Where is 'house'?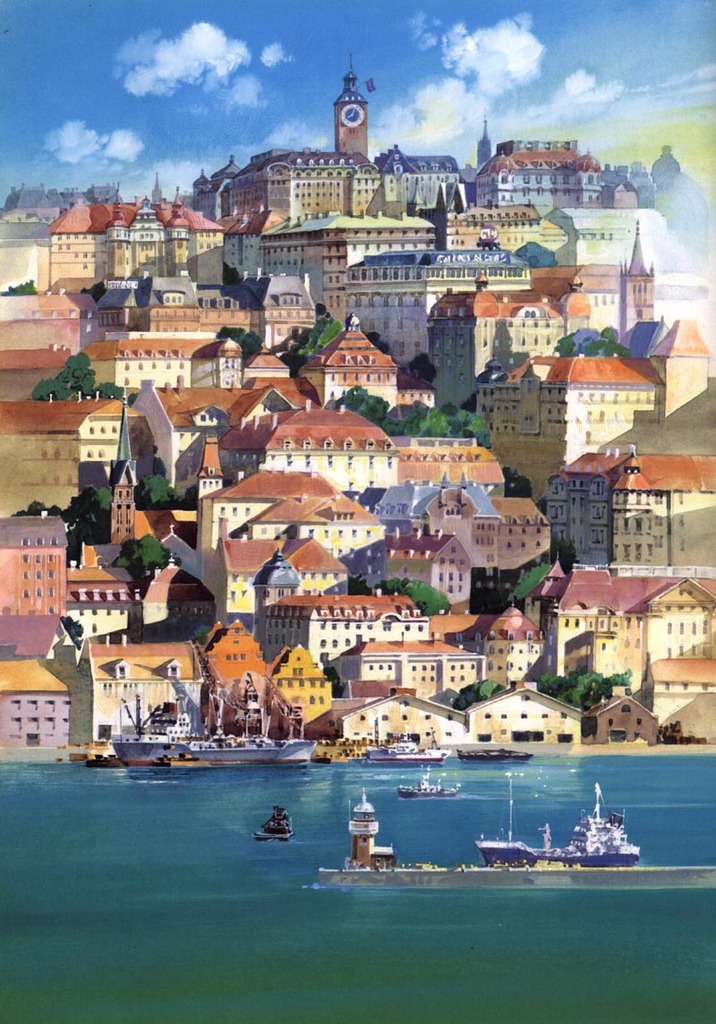
595, 688, 669, 755.
